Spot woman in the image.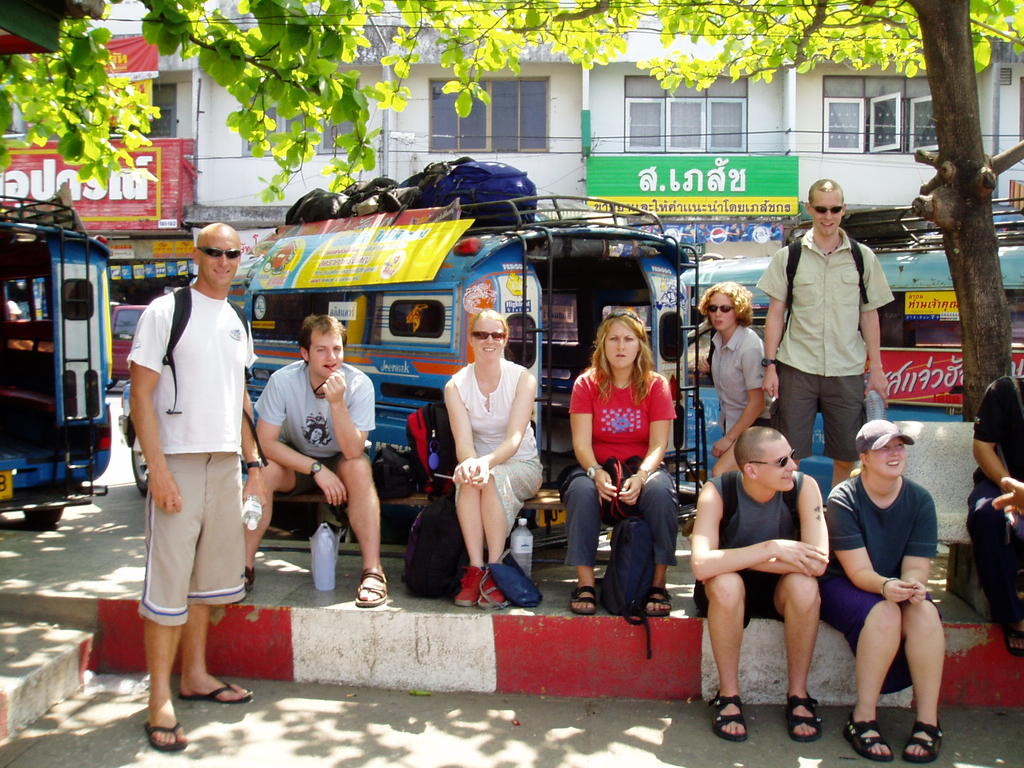
woman found at l=440, t=310, r=547, b=611.
